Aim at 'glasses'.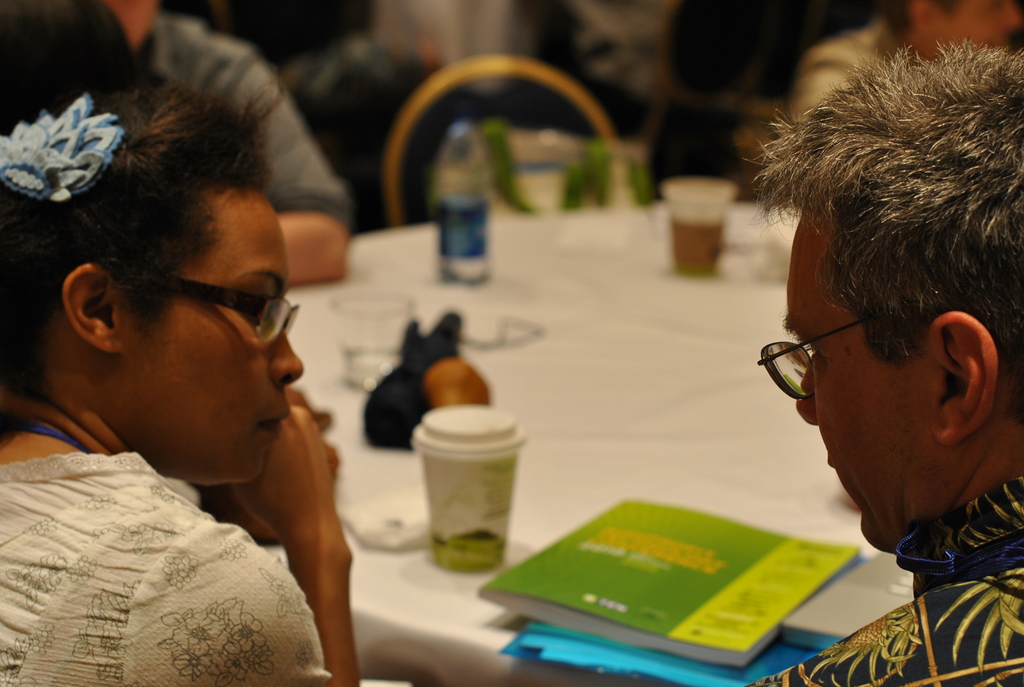
Aimed at (755, 297, 936, 402).
